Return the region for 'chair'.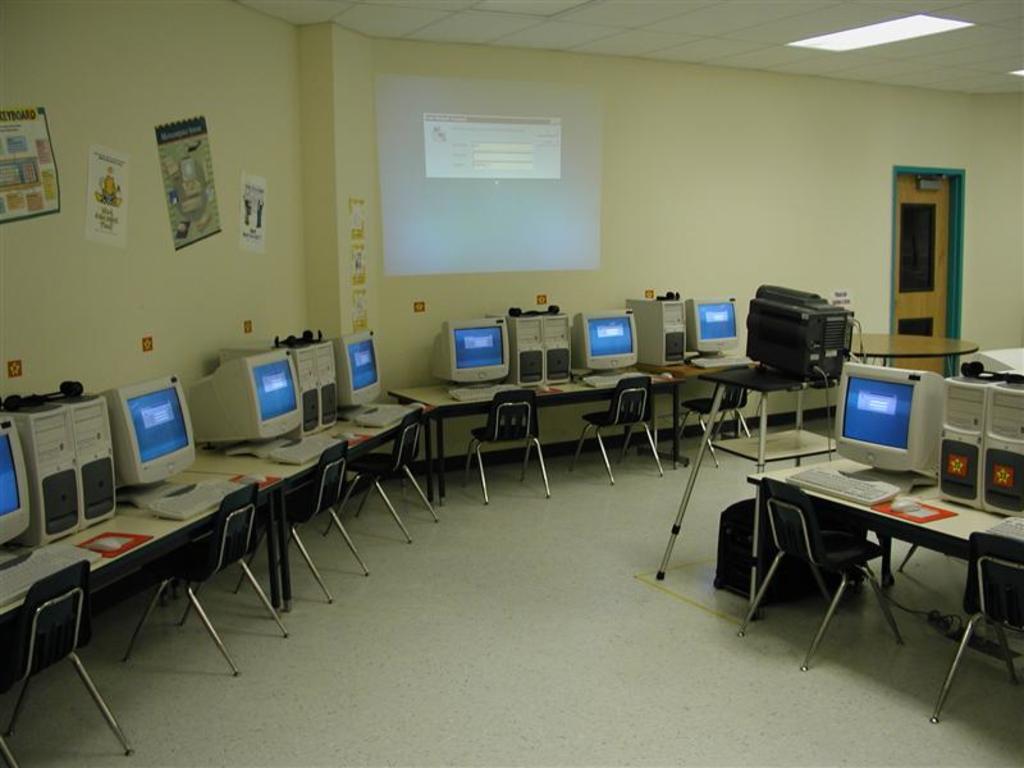
672,362,754,467.
